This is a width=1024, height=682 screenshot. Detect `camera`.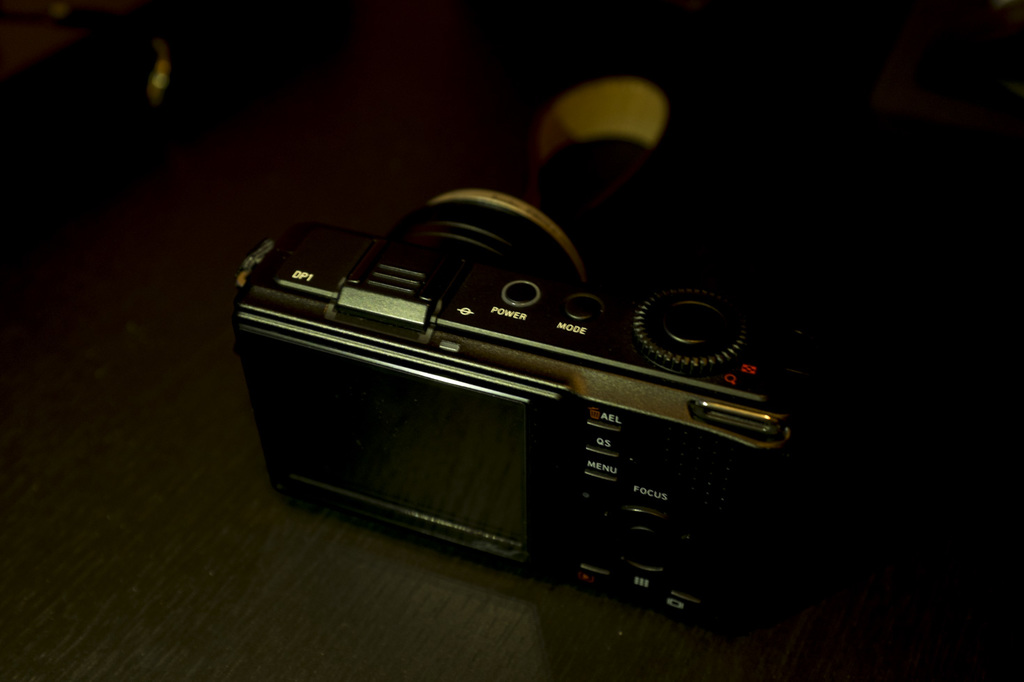
l=201, t=194, r=825, b=610.
